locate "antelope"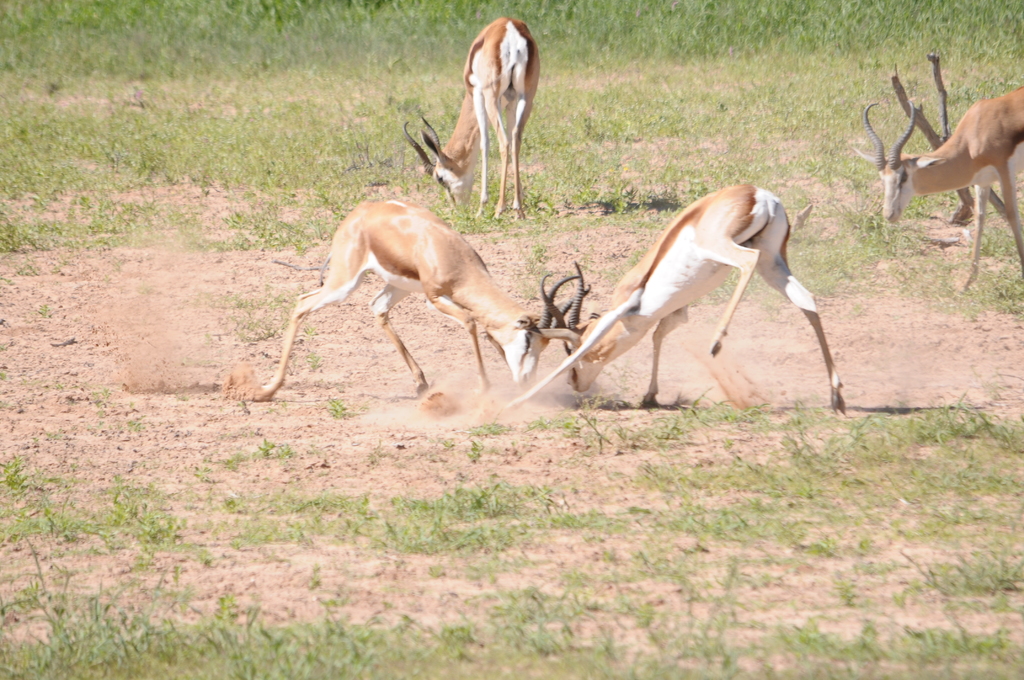
{"x1": 863, "y1": 88, "x2": 1023, "y2": 287}
